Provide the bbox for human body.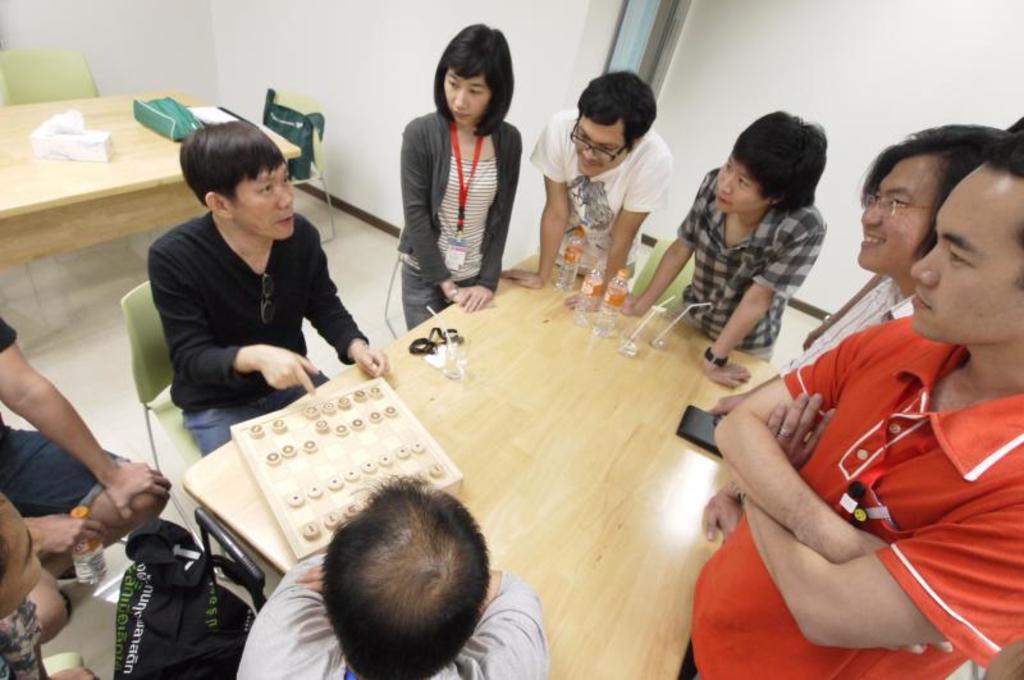
select_region(232, 553, 554, 679).
